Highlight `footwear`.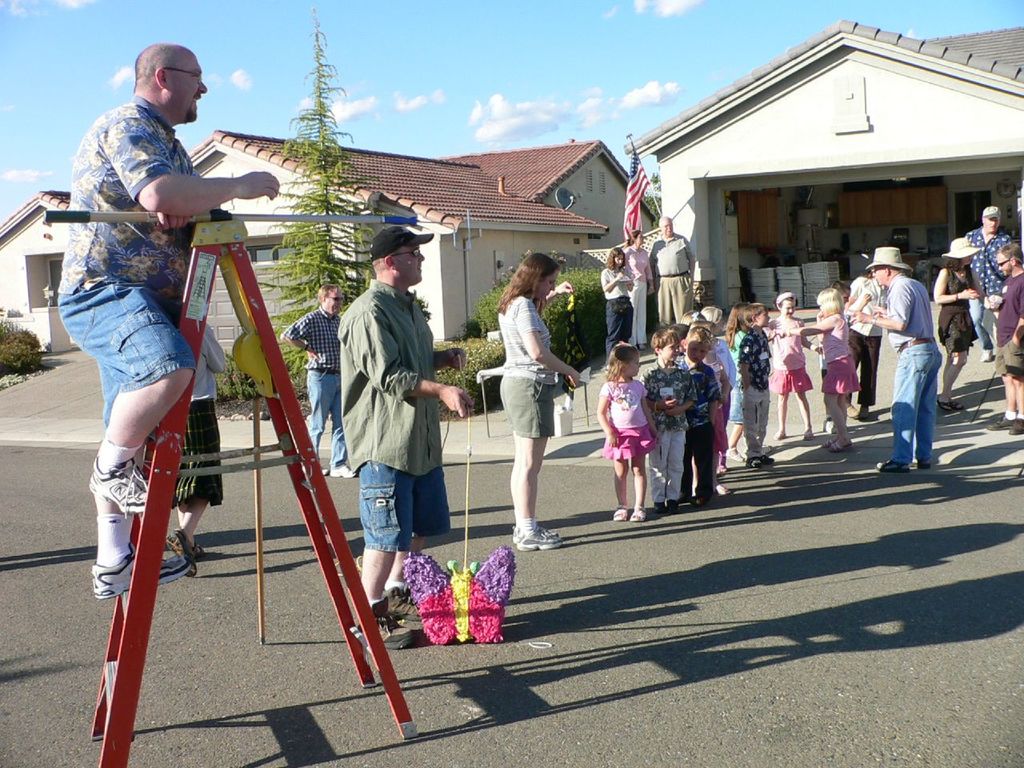
Highlighted region: <bbox>750, 459, 754, 470</bbox>.
